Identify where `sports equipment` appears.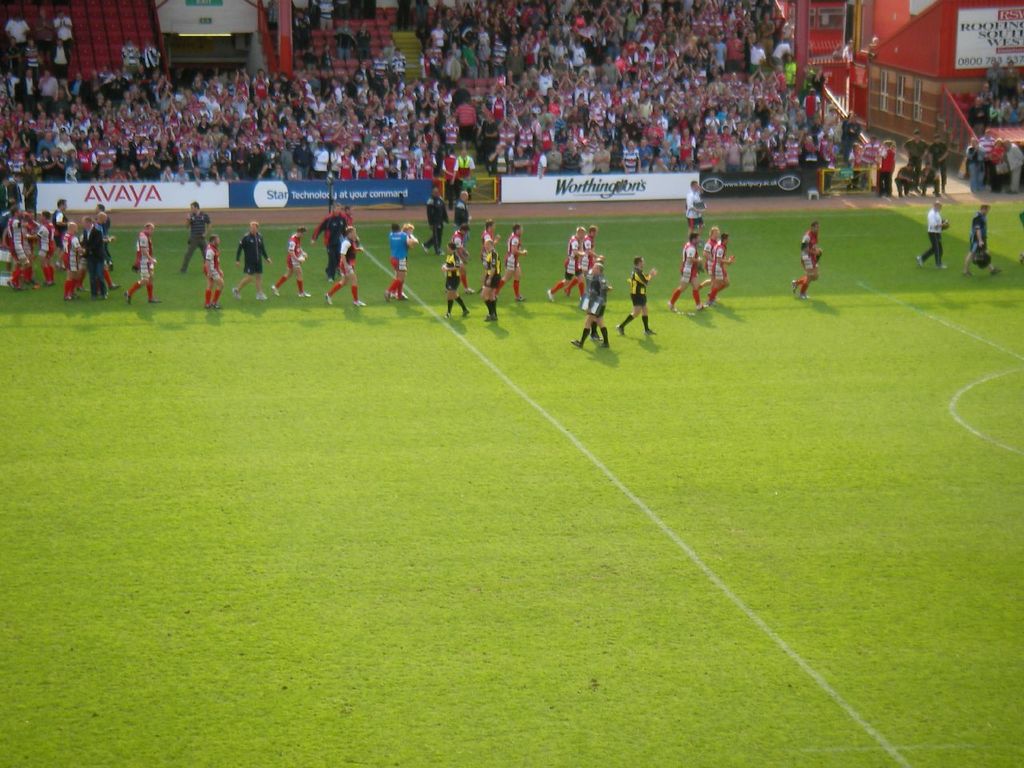
Appears at (x1=546, y1=290, x2=557, y2=302).
